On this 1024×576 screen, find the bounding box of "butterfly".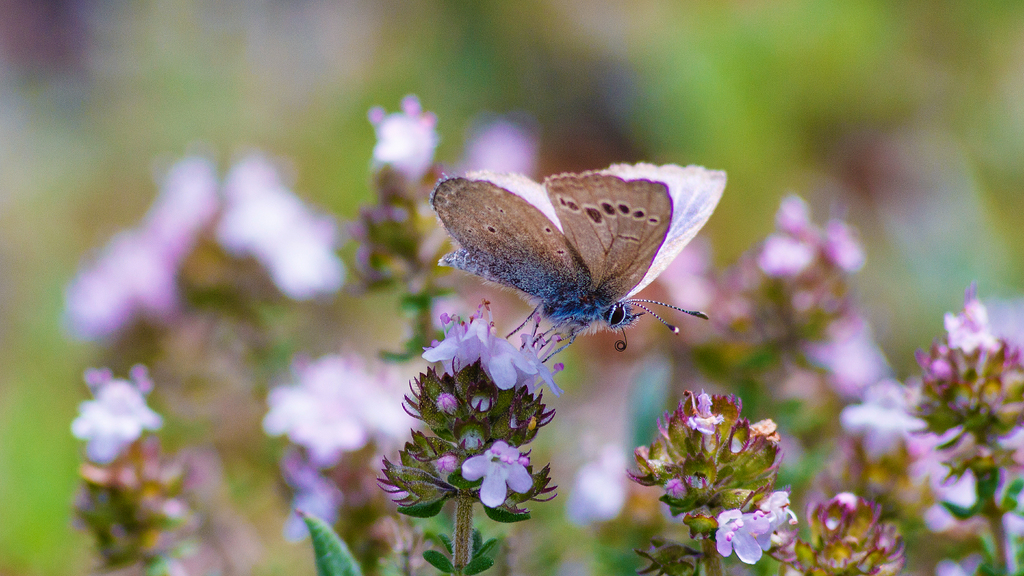
Bounding box: {"left": 434, "top": 159, "right": 732, "bottom": 362}.
